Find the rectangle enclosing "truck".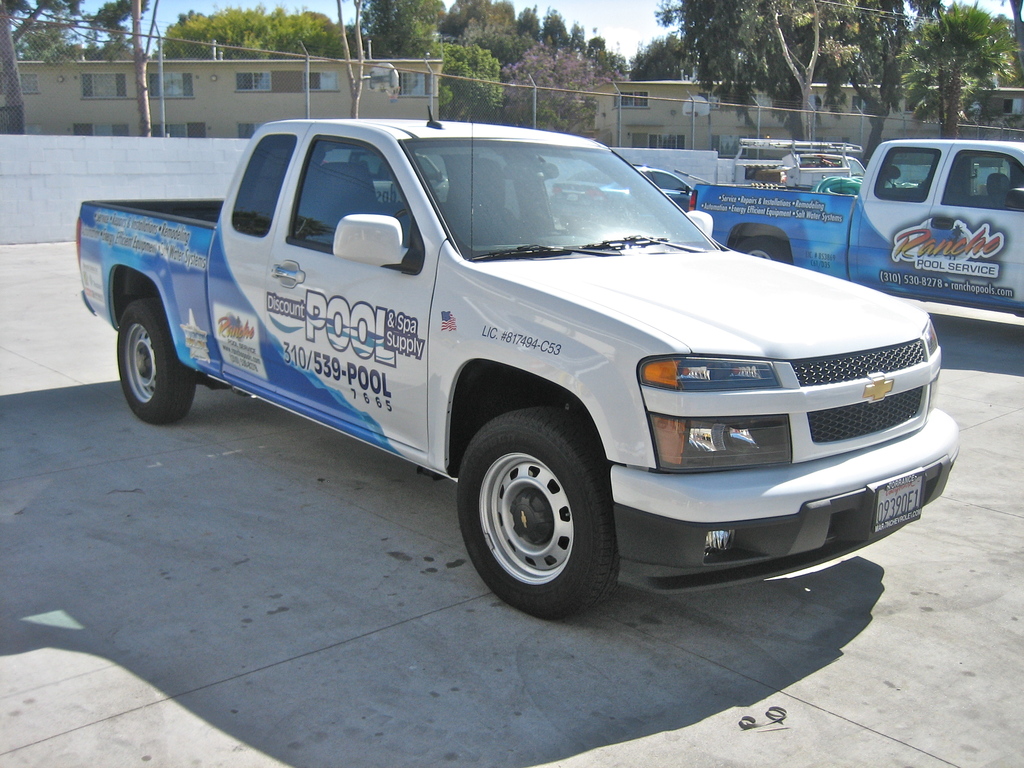
[62, 107, 958, 621].
